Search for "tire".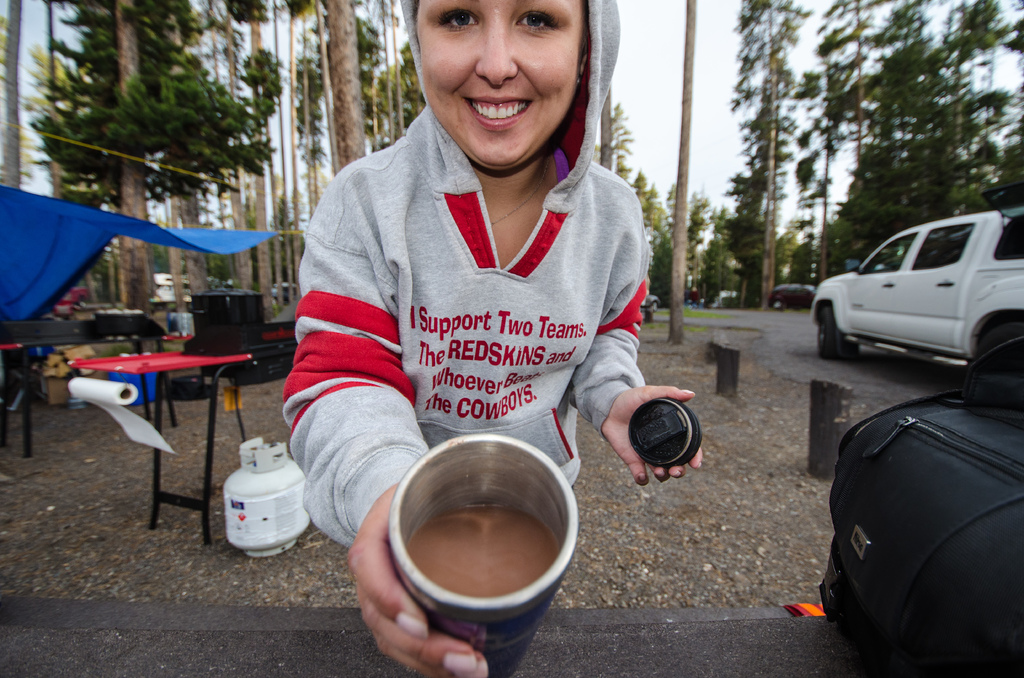
Found at (819, 302, 863, 366).
